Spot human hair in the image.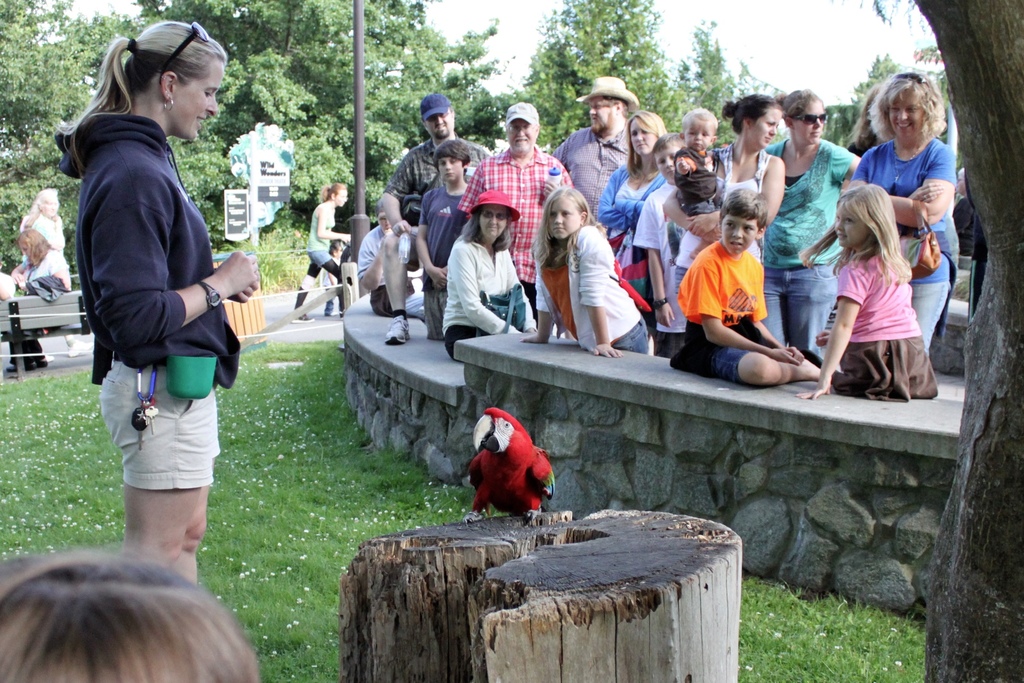
human hair found at 315, 178, 346, 202.
